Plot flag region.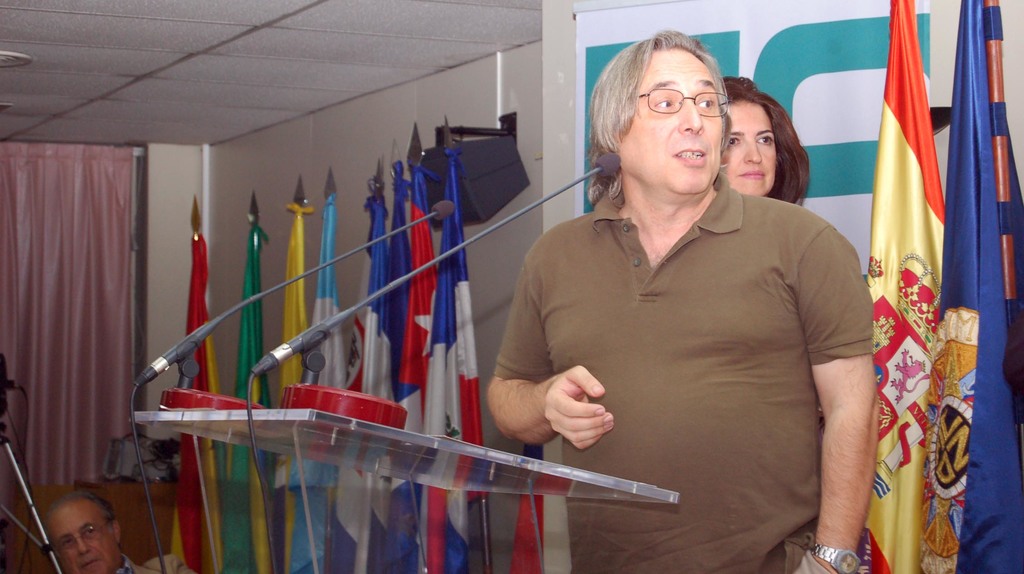
Plotted at (285, 187, 342, 573).
